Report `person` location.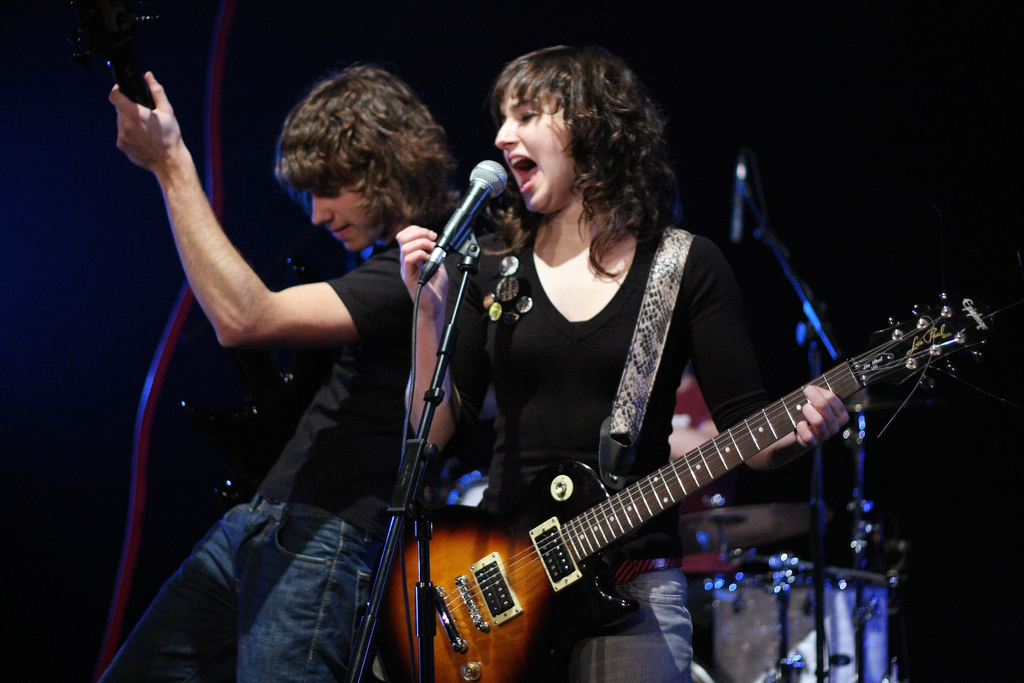
Report: <box>92,62,465,682</box>.
